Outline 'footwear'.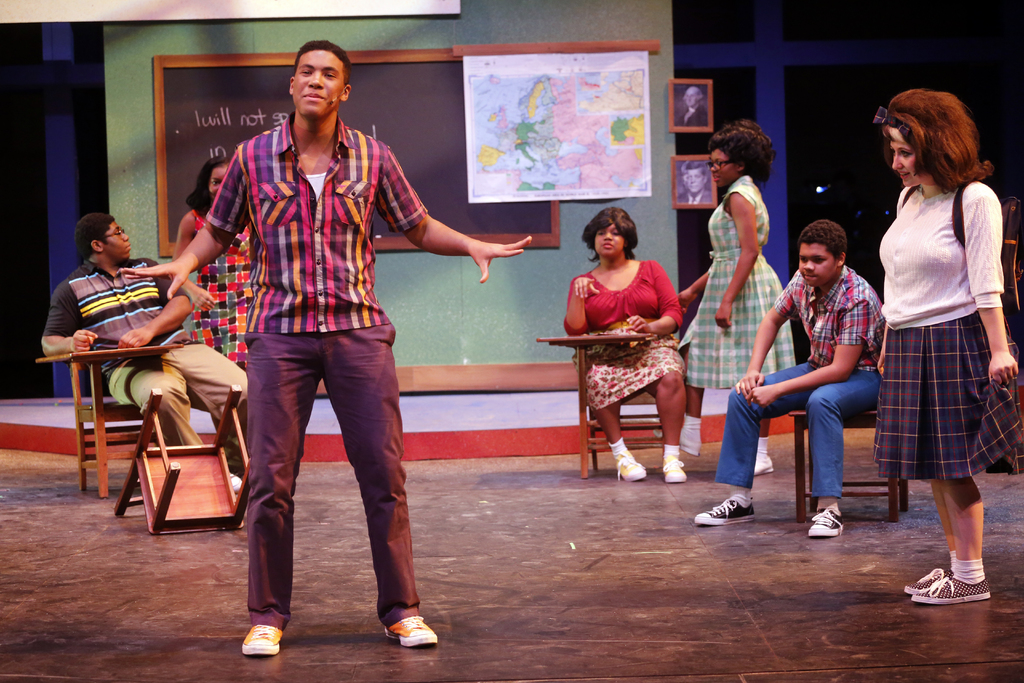
Outline: <box>378,618,440,648</box>.
